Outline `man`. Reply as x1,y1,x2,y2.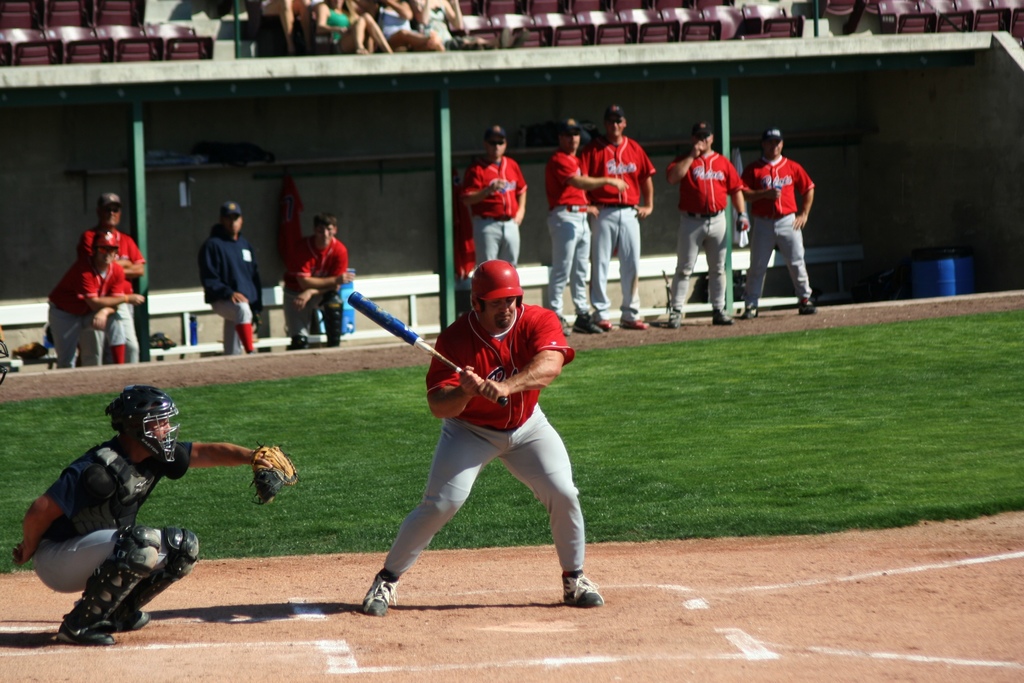
198,203,265,356.
